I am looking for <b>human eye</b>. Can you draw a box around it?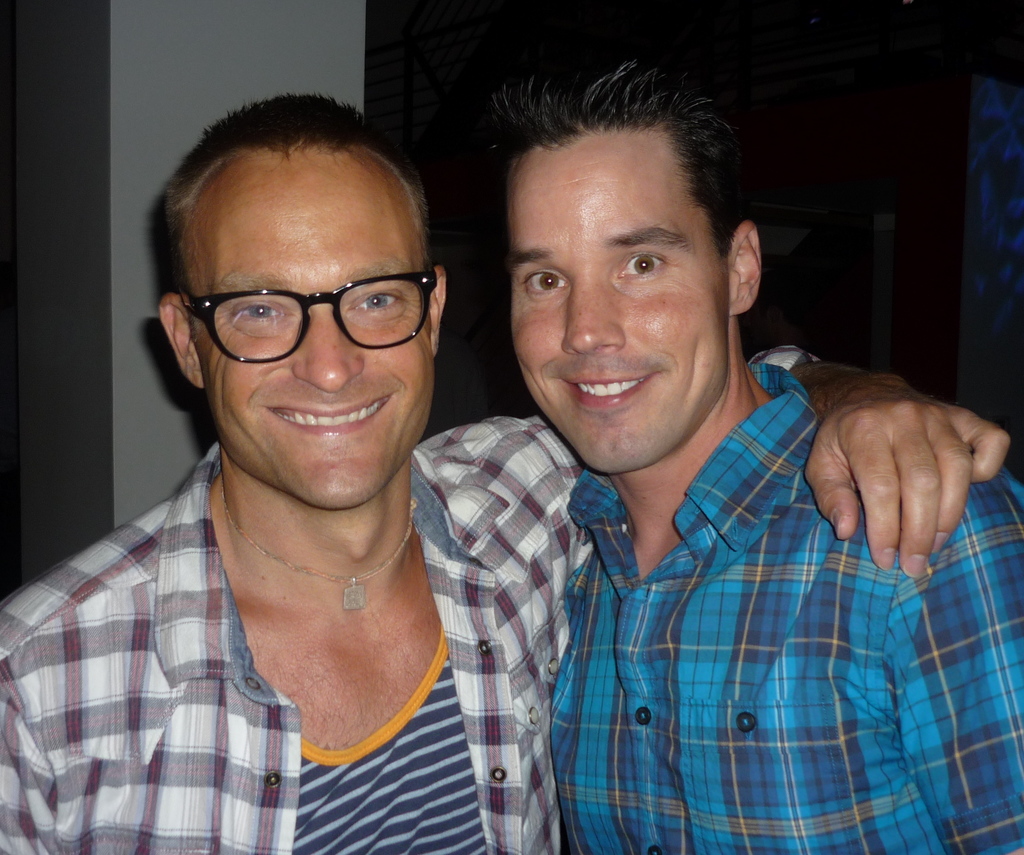
Sure, the bounding box is region(231, 303, 292, 332).
